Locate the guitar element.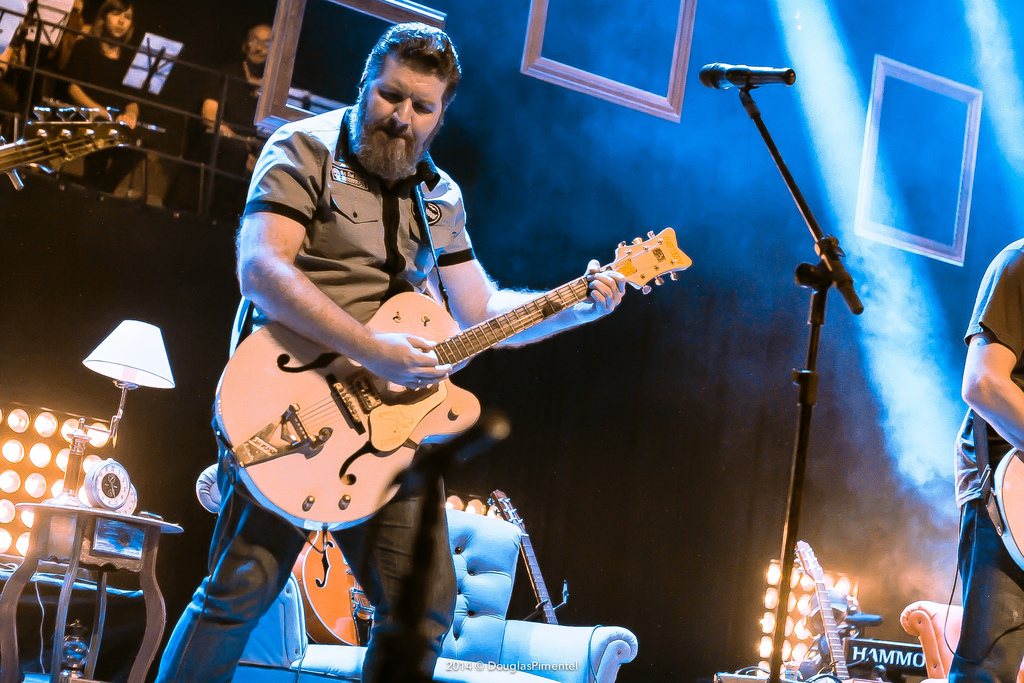
Element bbox: select_region(296, 532, 366, 646).
